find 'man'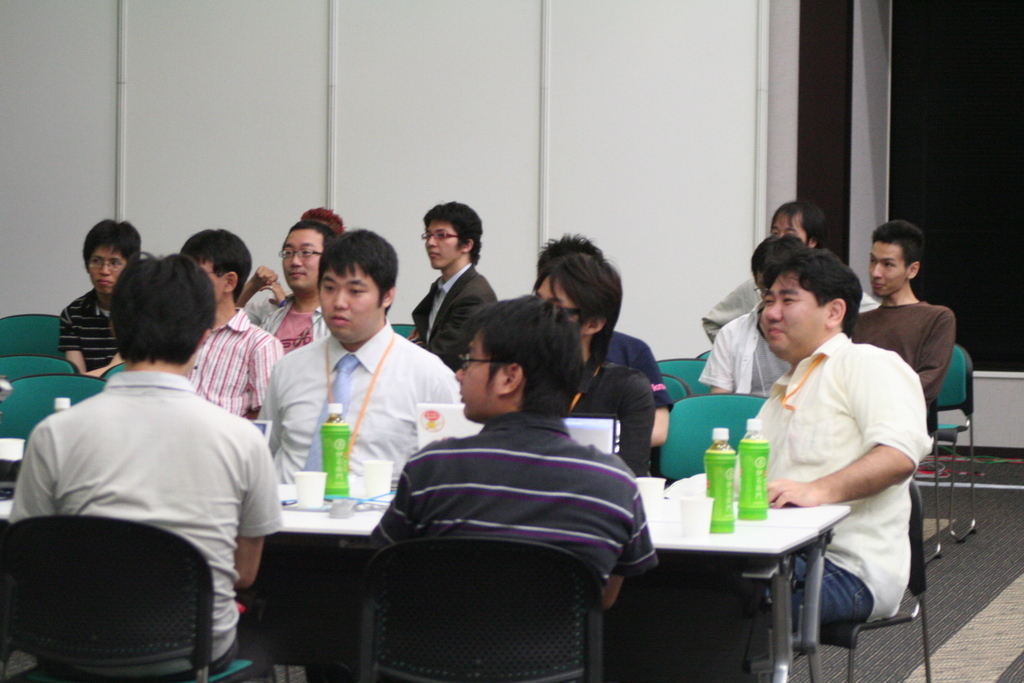
365, 292, 662, 611
